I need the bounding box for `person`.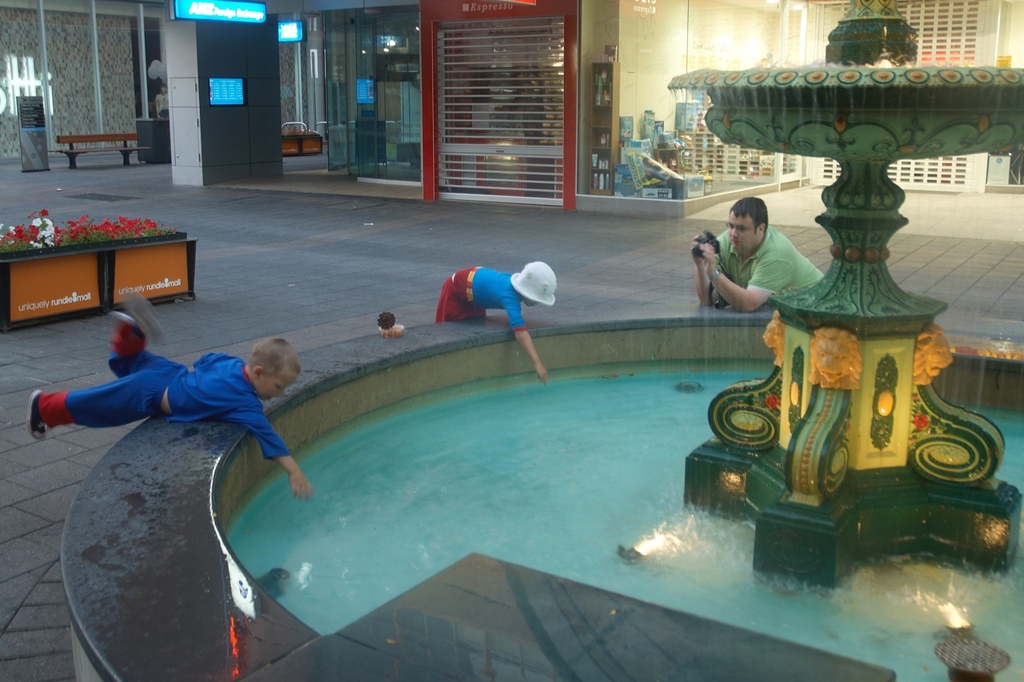
Here it is: (left=676, top=194, right=820, bottom=315).
